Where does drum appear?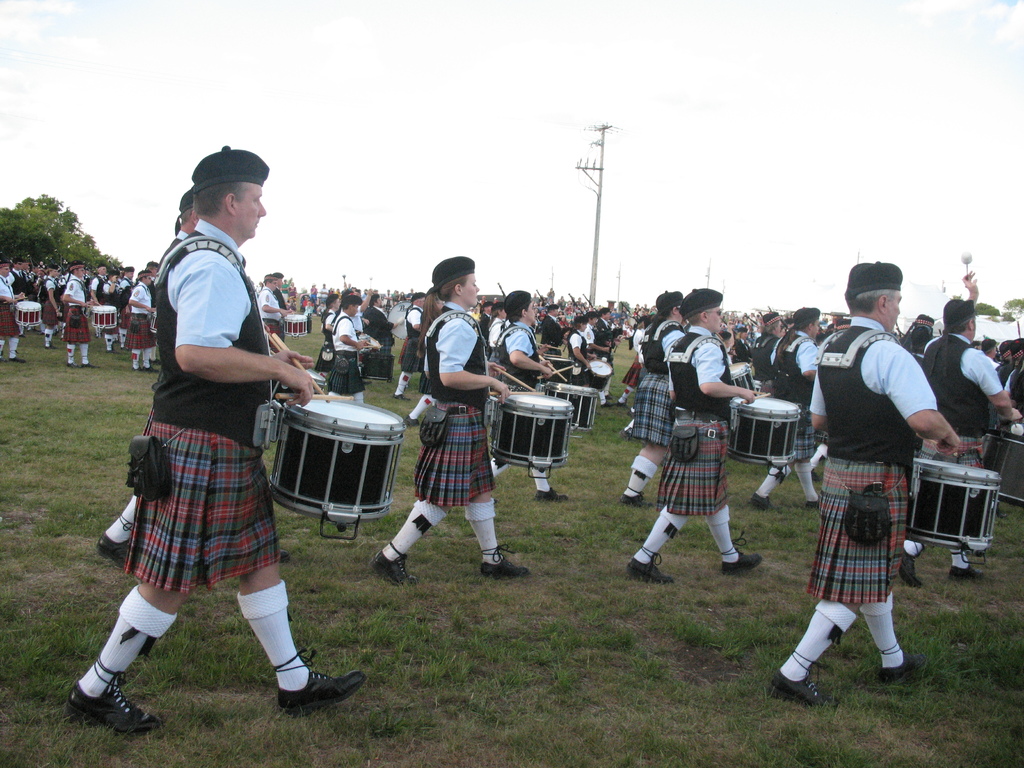
Appears at 983 429 1023 507.
